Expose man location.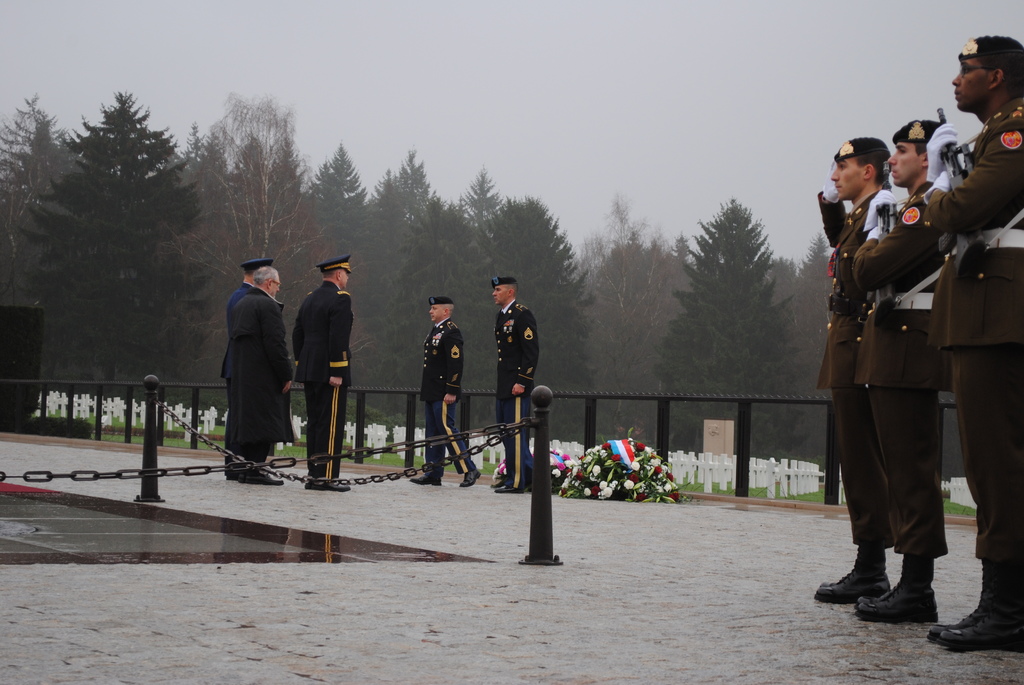
Exposed at crop(815, 125, 892, 610).
